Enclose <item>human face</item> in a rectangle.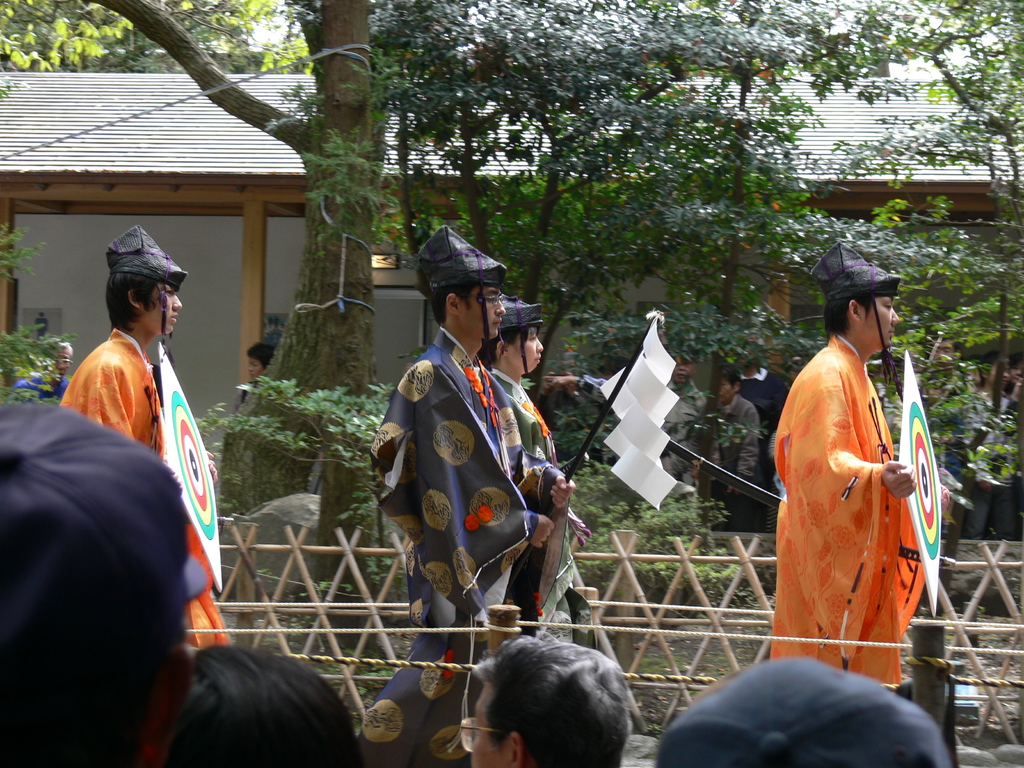
963 367 981 384.
